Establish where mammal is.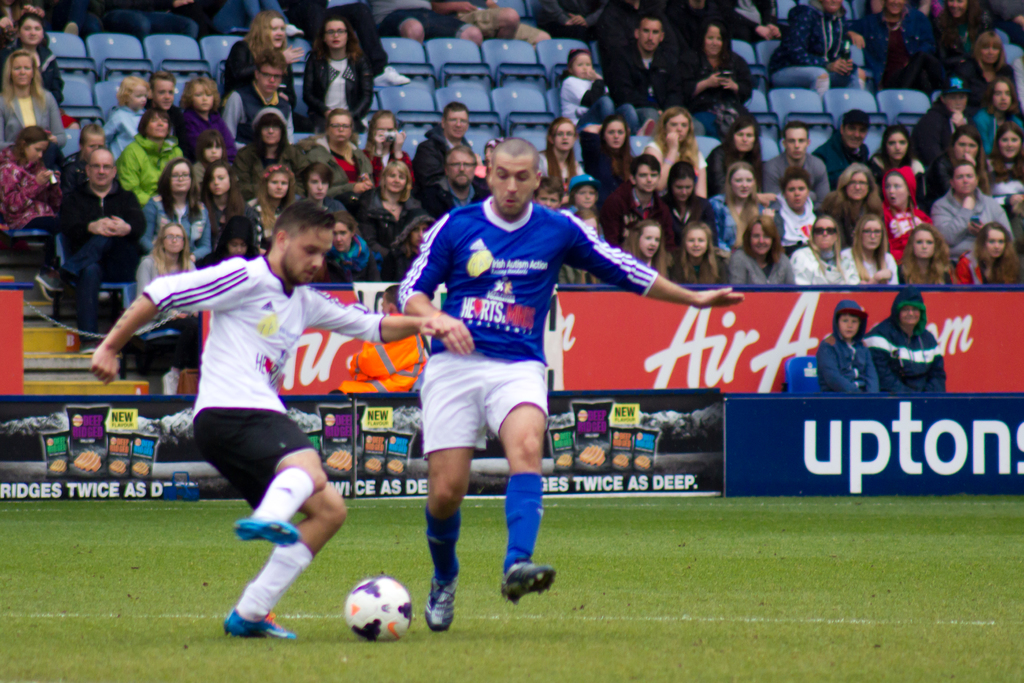
Established at <bbox>937, 126, 998, 200</bbox>.
